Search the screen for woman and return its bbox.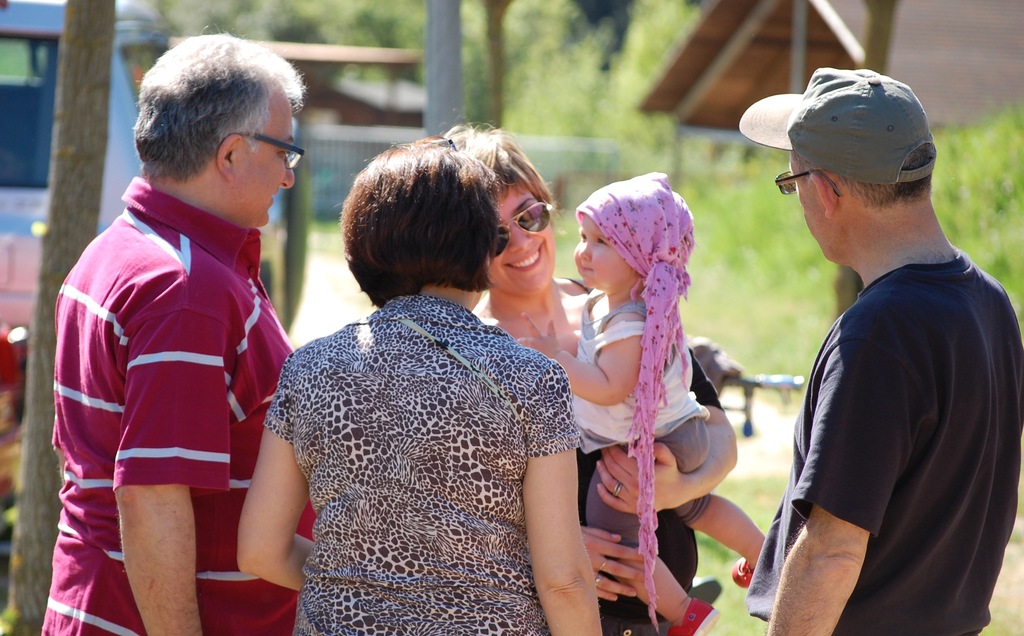
Found: 437:118:737:635.
